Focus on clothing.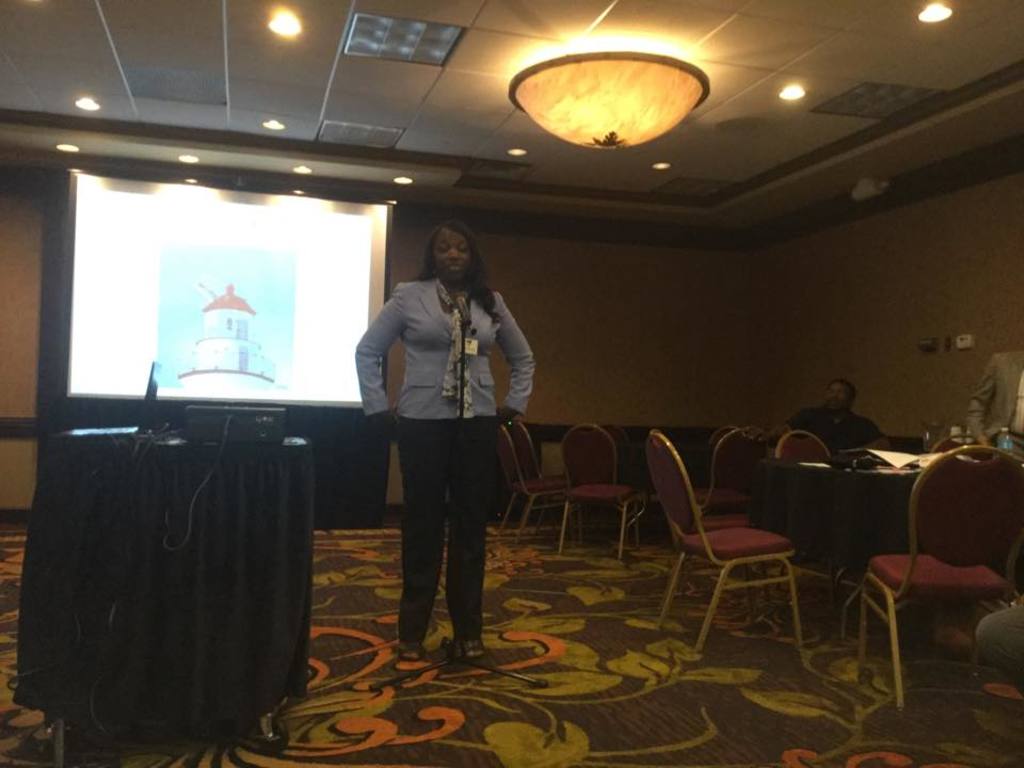
Focused at bbox=(785, 403, 880, 464).
